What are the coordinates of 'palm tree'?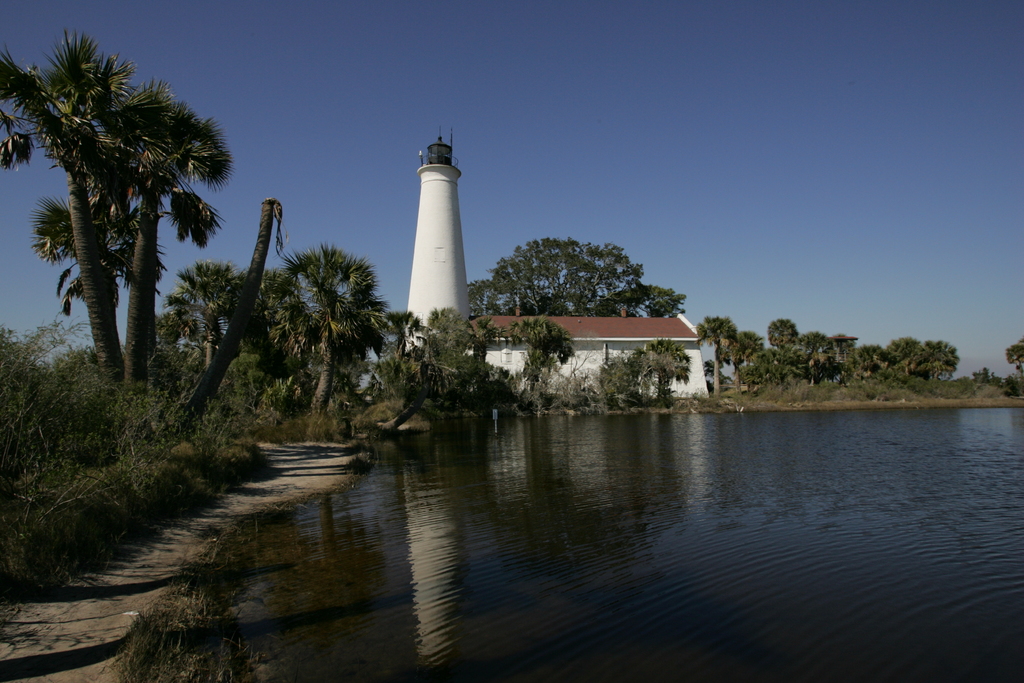
locate(35, 66, 207, 435).
